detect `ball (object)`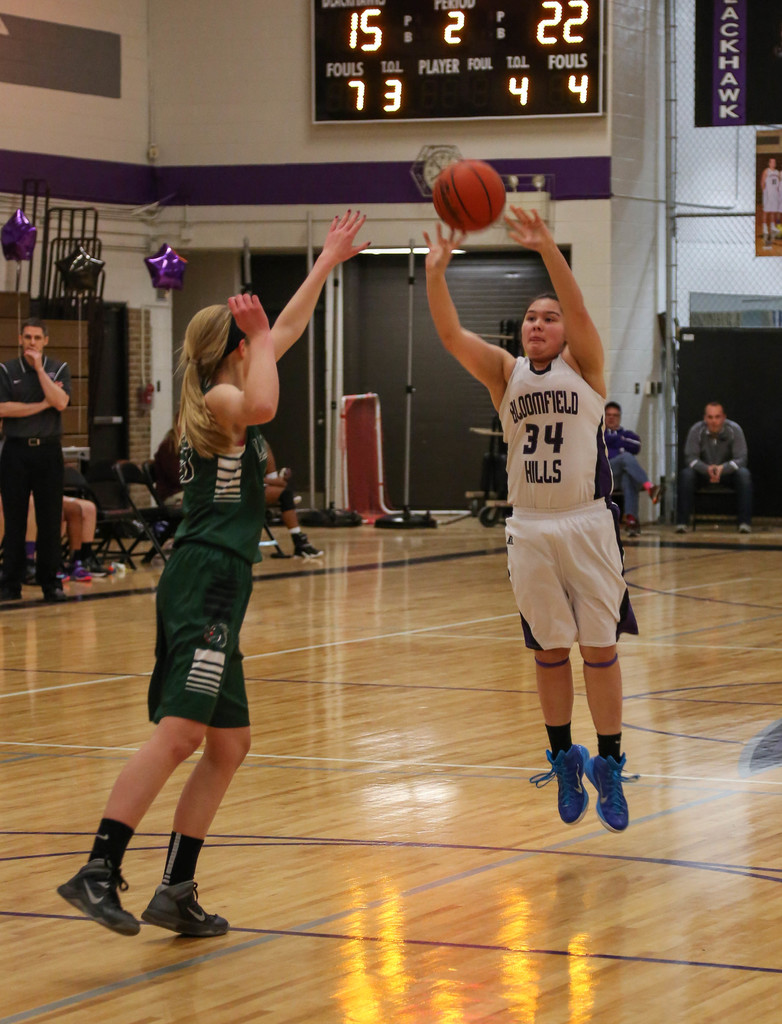
431/160/509/233
